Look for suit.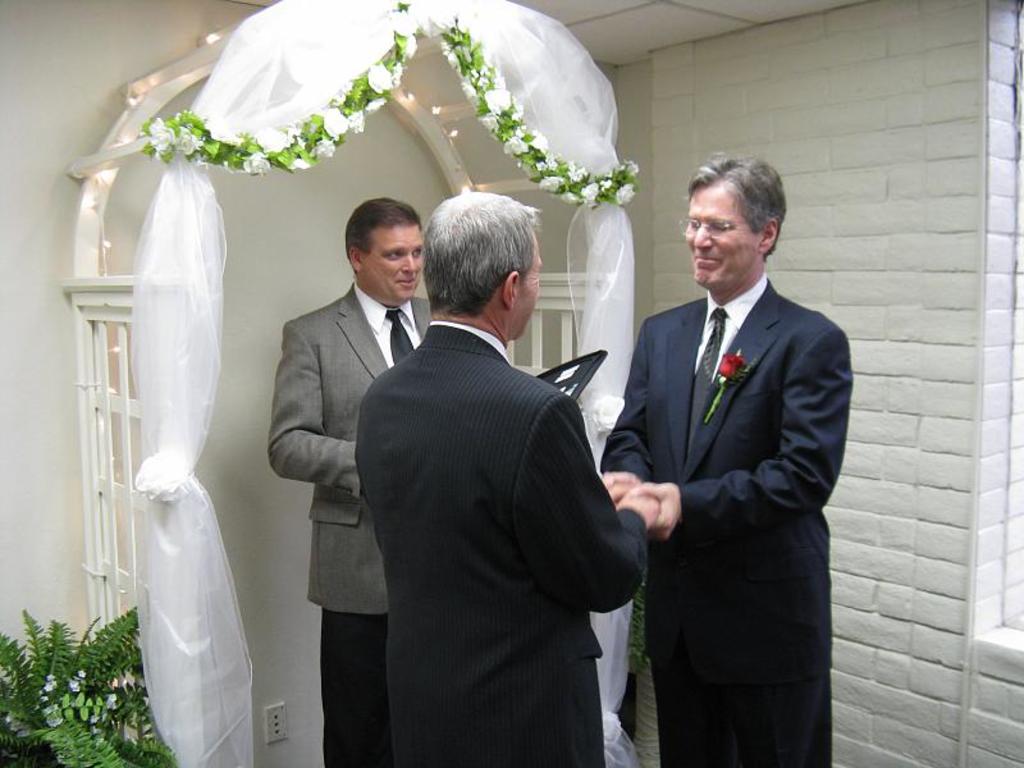
Found: [262,283,435,618].
